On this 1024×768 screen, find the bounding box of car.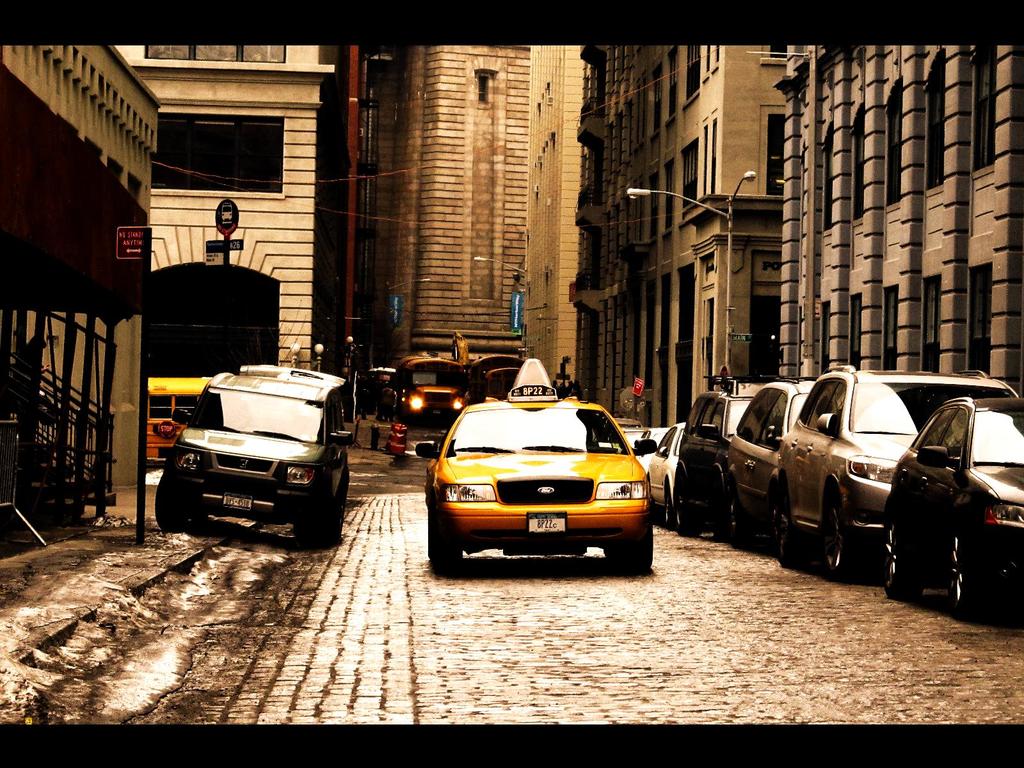
Bounding box: <box>877,399,1023,617</box>.
